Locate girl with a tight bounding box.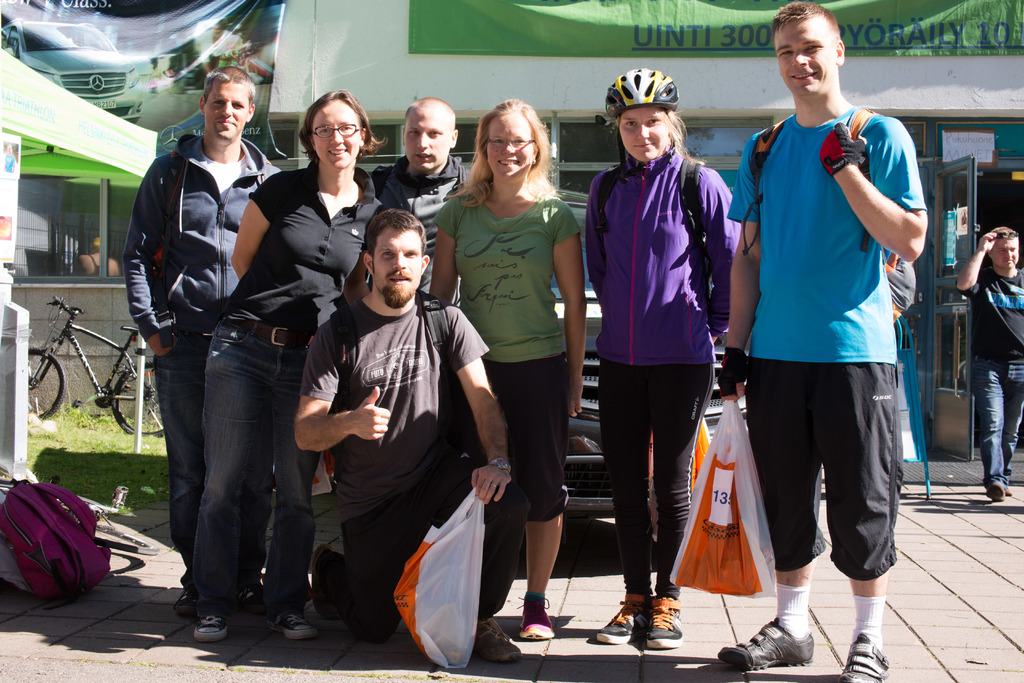
bbox=[591, 69, 733, 648].
